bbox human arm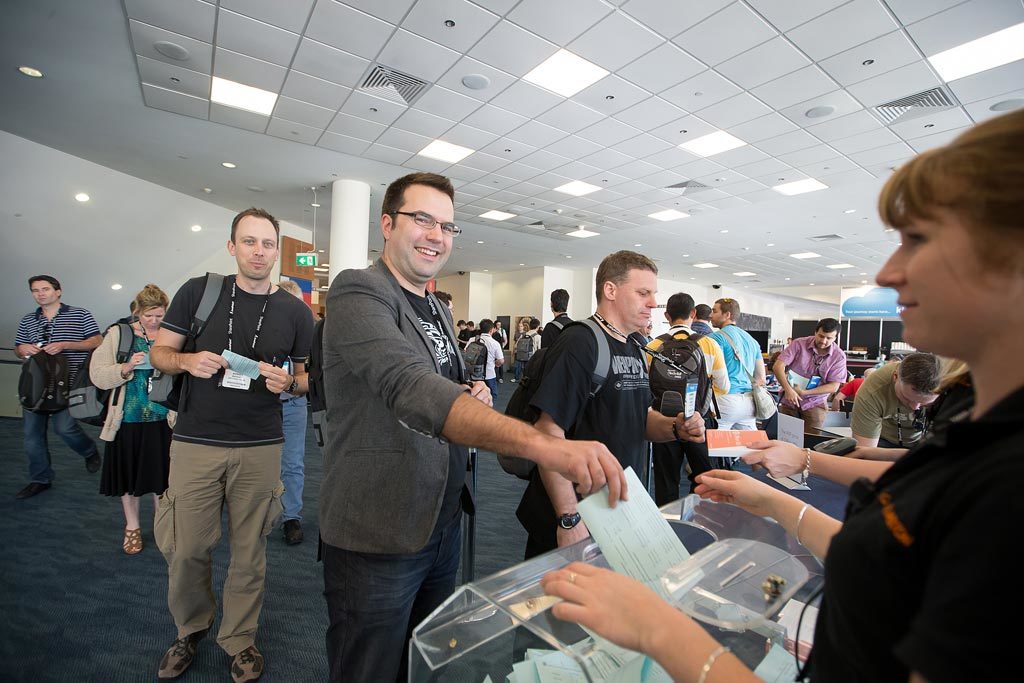
select_region(709, 332, 722, 411)
